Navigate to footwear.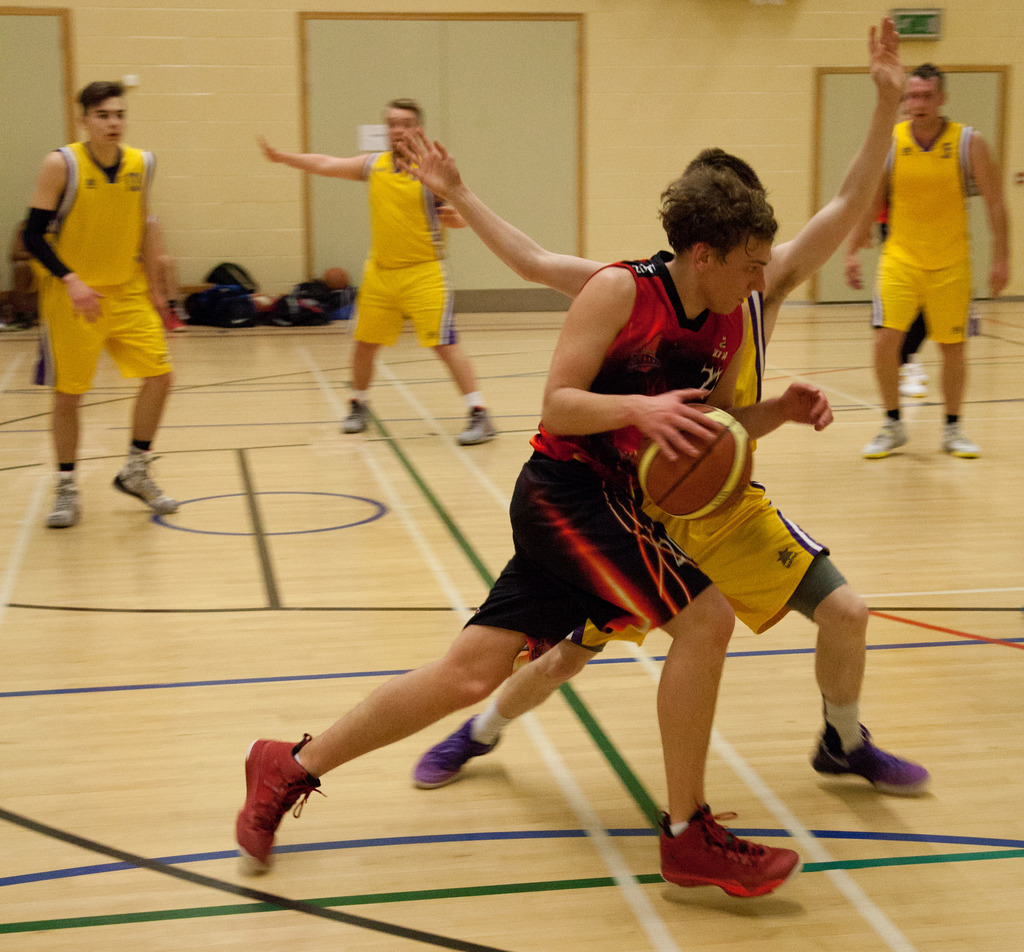
Navigation target: bbox=(908, 359, 926, 384).
